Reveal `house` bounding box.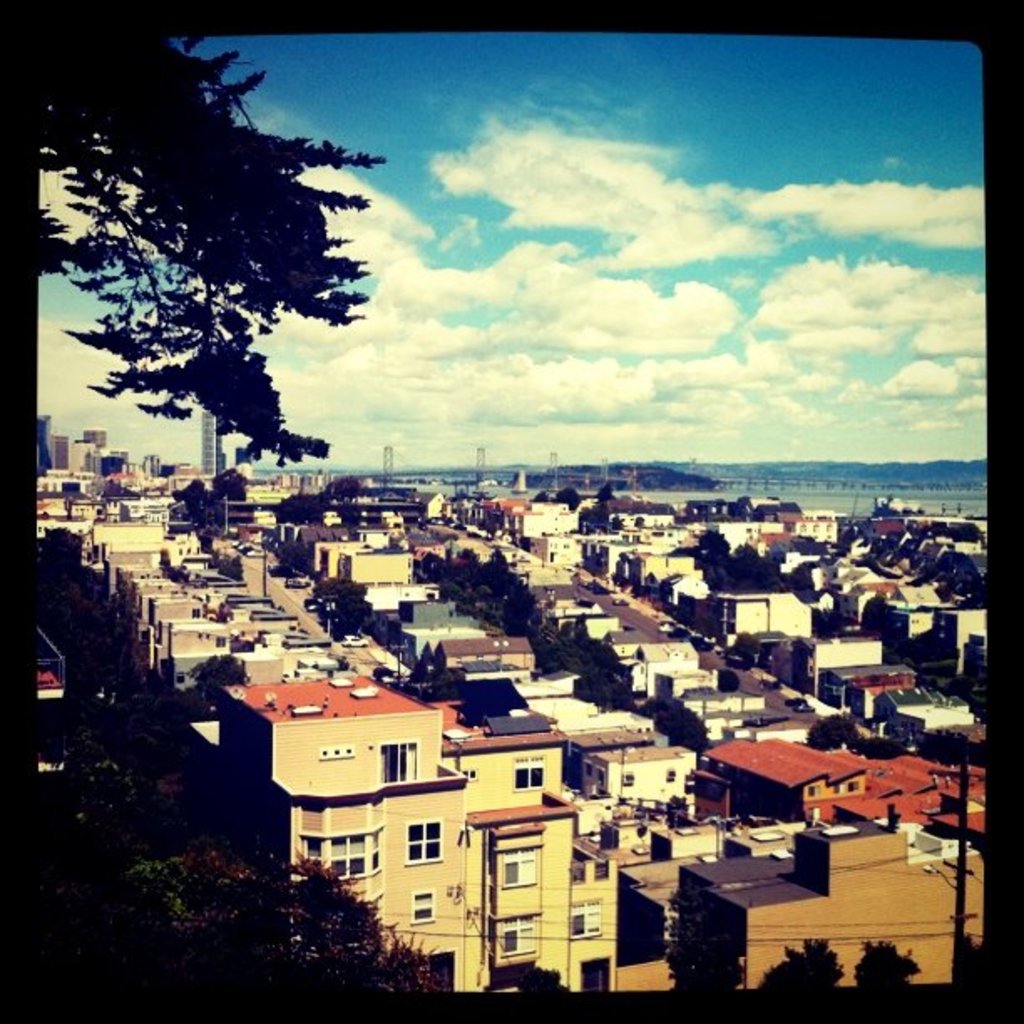
Revealed: 202,576,279,693.
